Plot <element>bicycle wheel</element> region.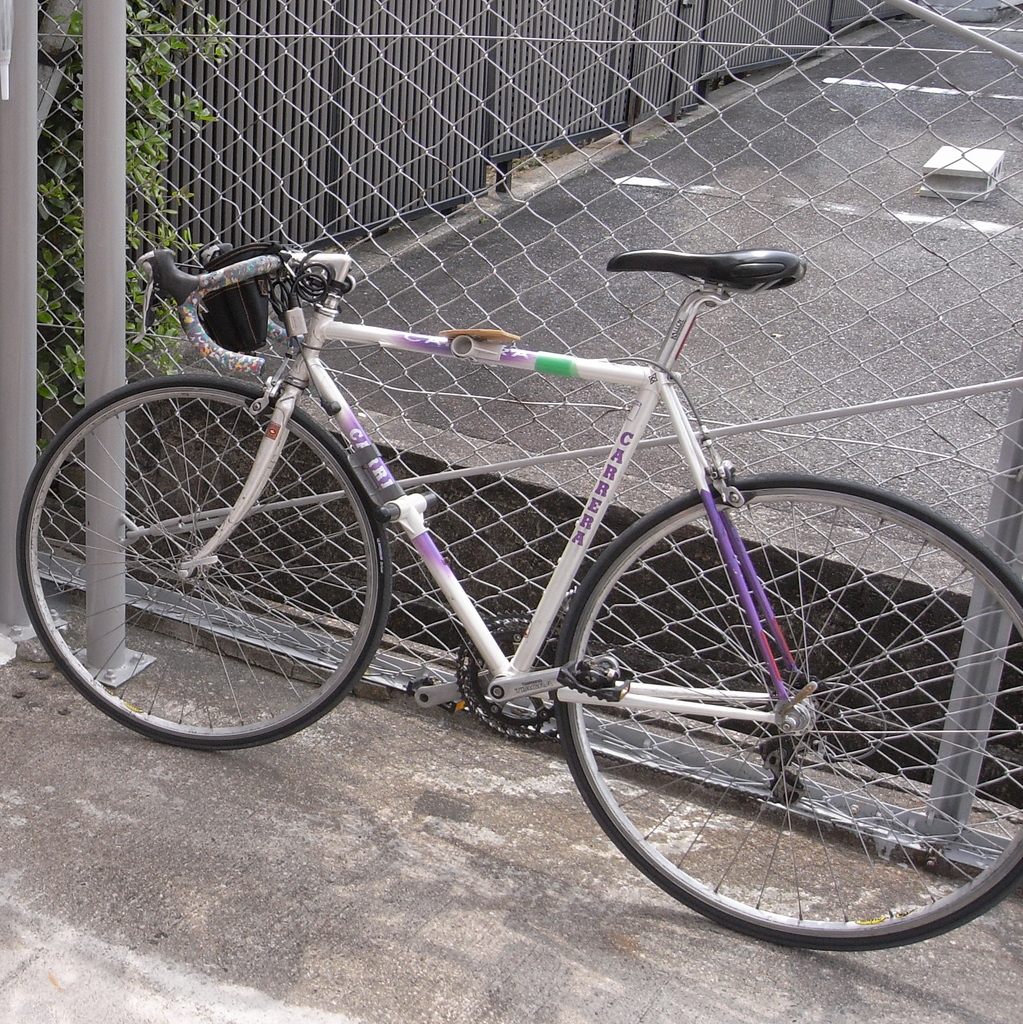
Plotted at [left=558, top=475, right=1022, bottom=953].
